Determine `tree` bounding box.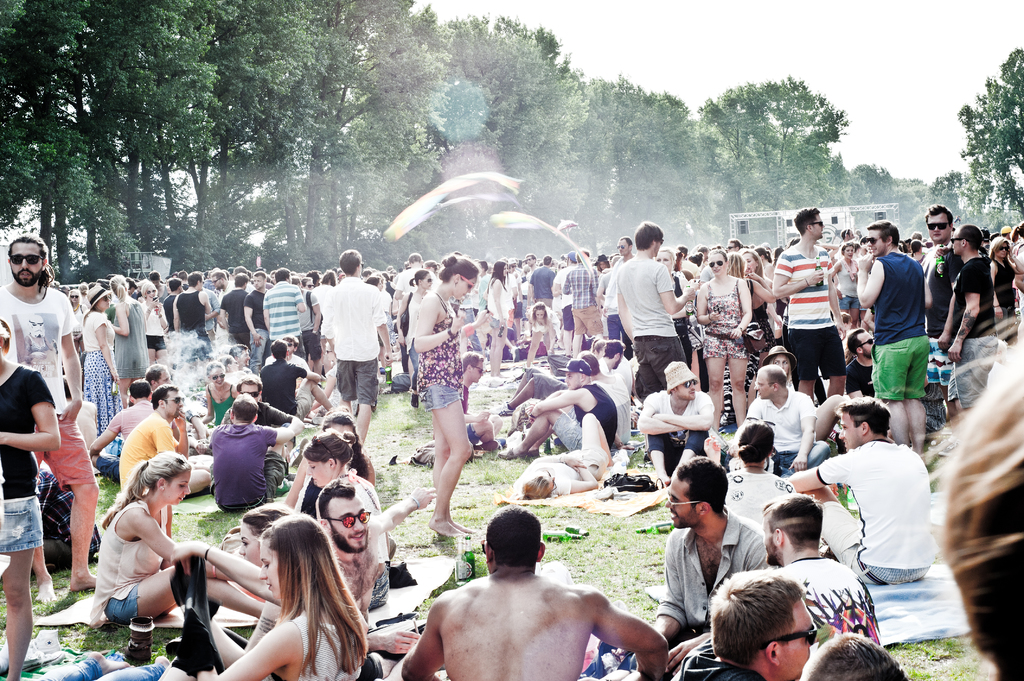
Determined: 950, 46, 1022, 214.
